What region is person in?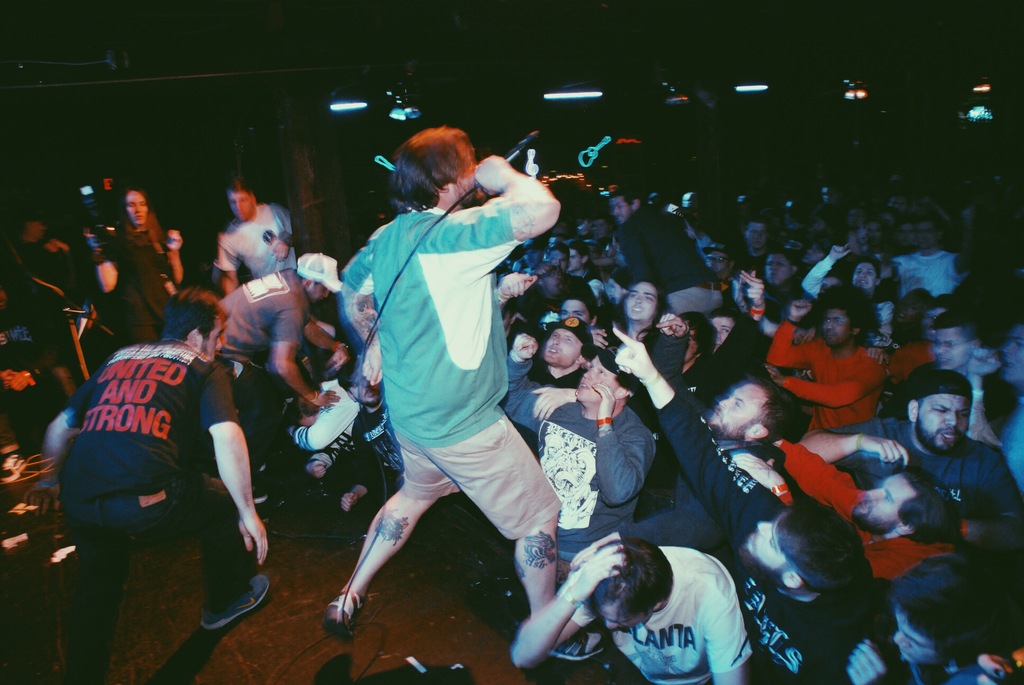
x1=789 y1=375 x2=1023 y2=547.
